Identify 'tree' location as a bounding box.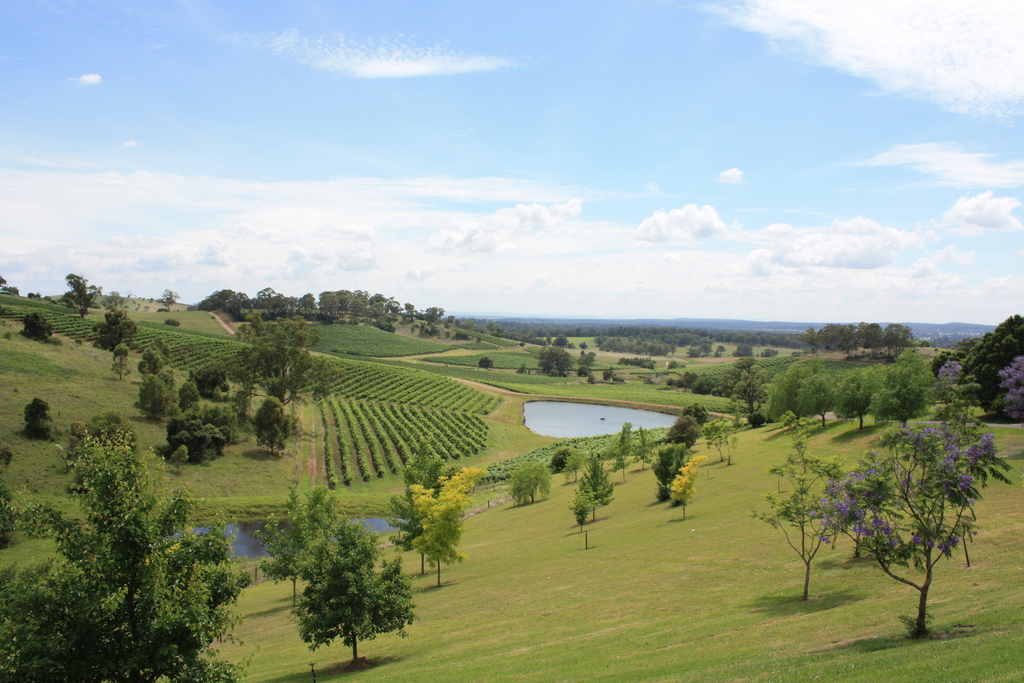
{"left": 664, "top": 454, "right": 707, "bottom": 516}.
